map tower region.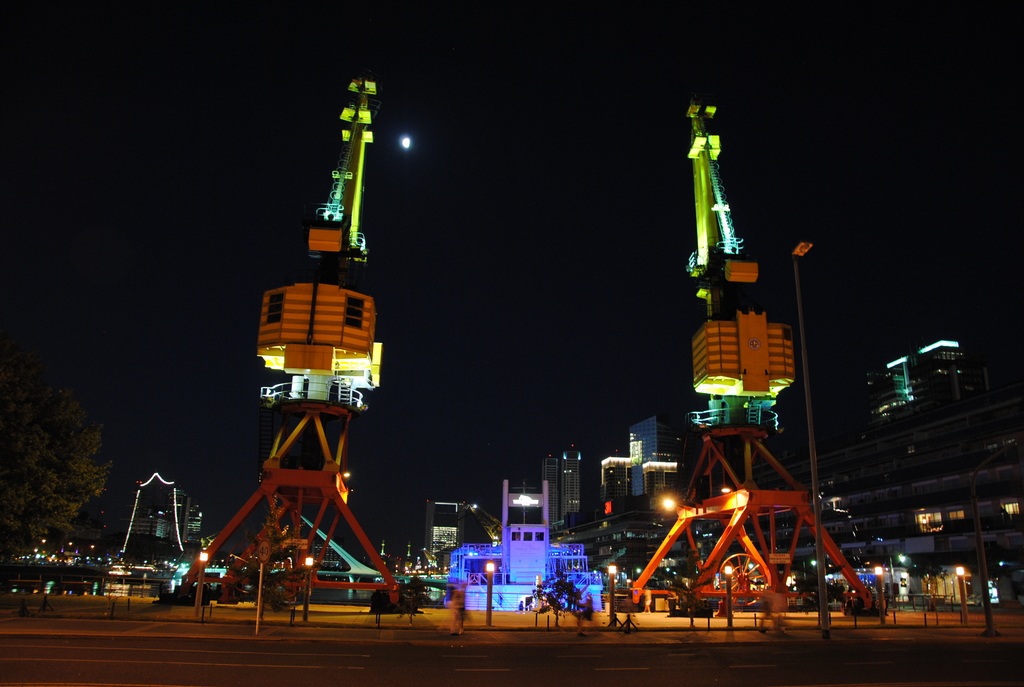
Mapped to pyautogui.locateOnScreen(113, 463, 188, 562).
